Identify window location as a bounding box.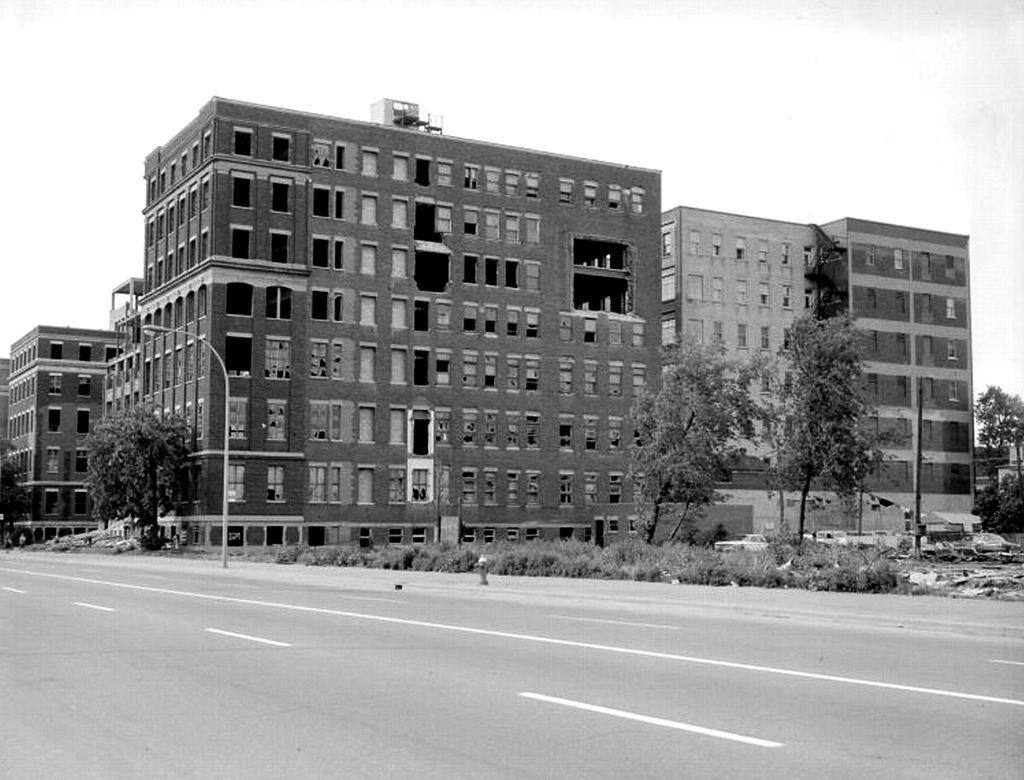
bbox(461, 303, 476, 336).
